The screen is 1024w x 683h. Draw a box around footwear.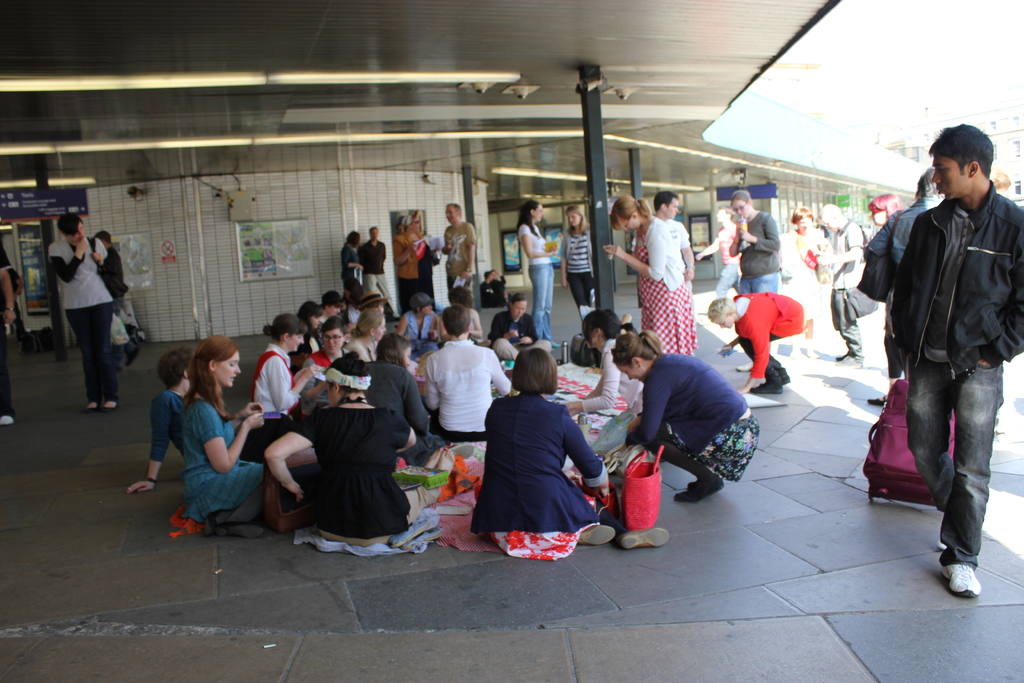
(102, 401, 120, 412).
